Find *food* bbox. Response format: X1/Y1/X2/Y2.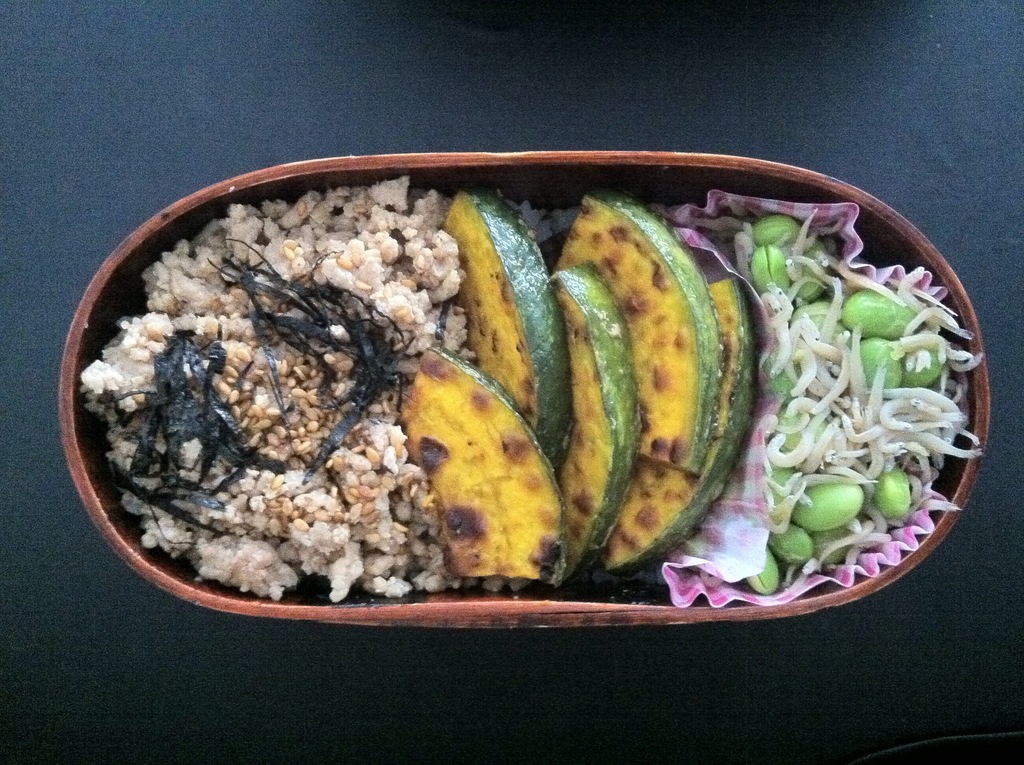
76/246/167/560.
